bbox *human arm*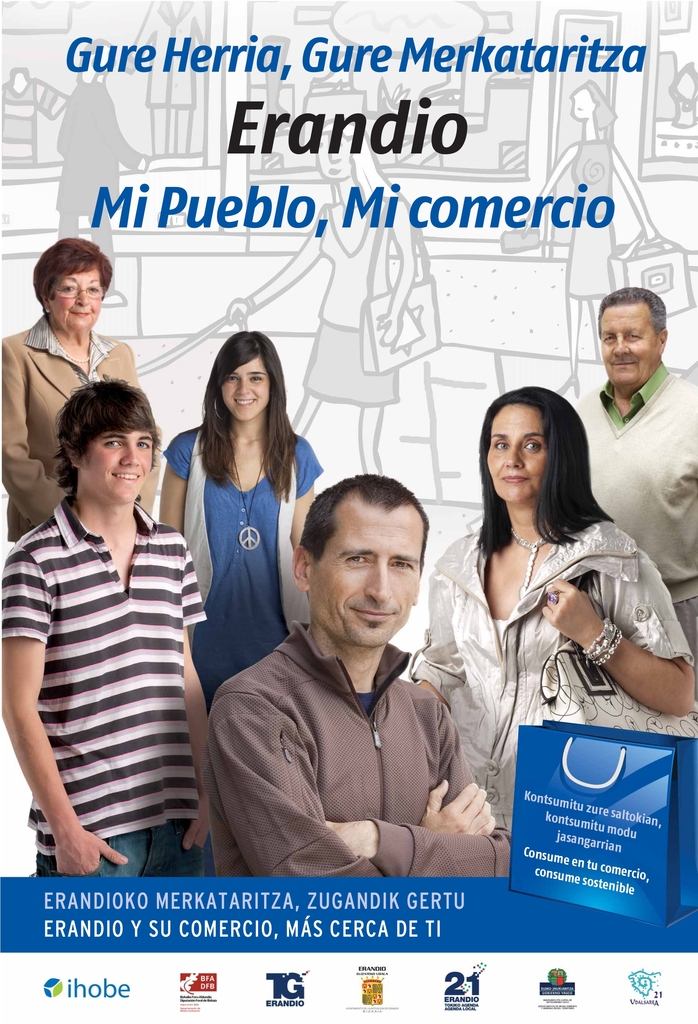
locate(412, 765, 507, 846)
